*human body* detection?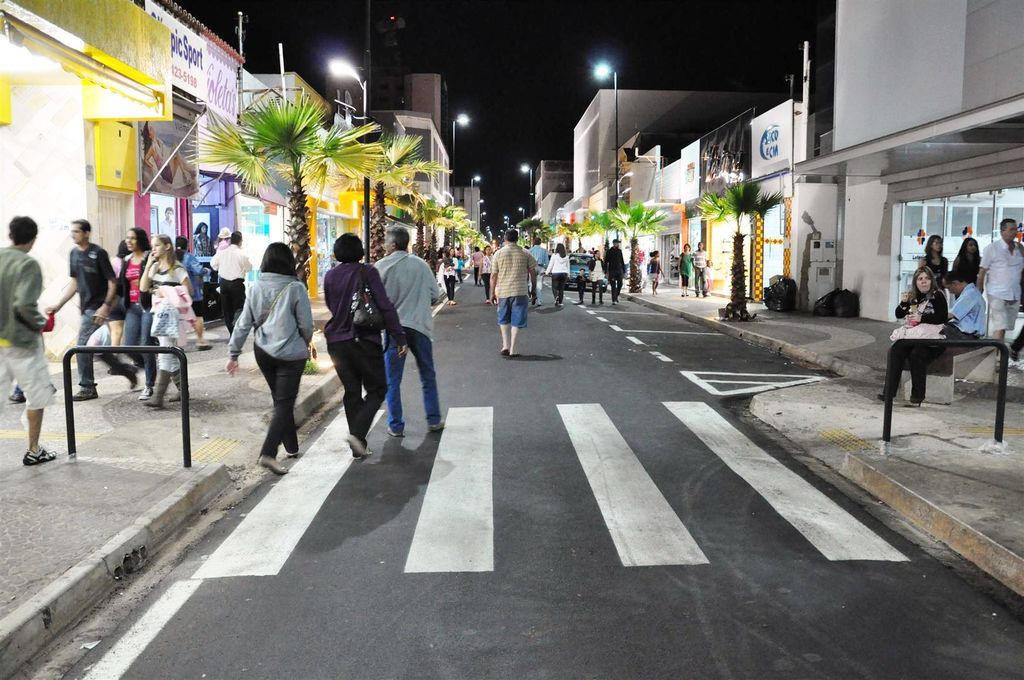
<bbox>324, 232, 406, 457</bbox>
